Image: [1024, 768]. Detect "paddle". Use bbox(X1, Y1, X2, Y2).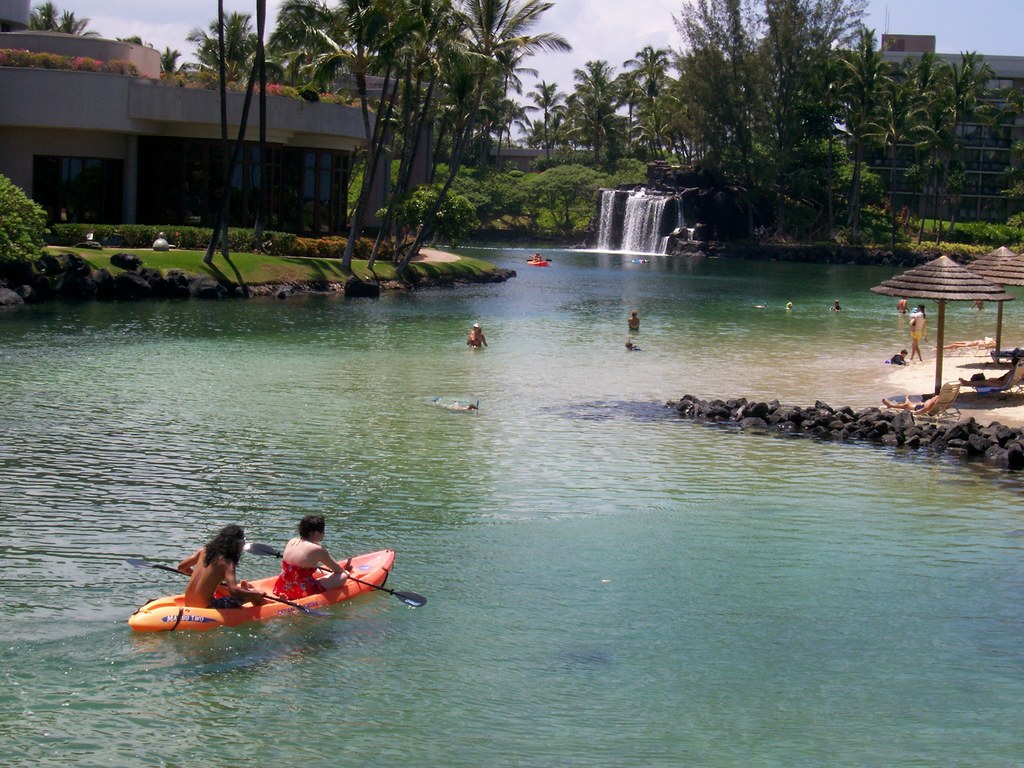
bbox(132, 558, 340, 621).
